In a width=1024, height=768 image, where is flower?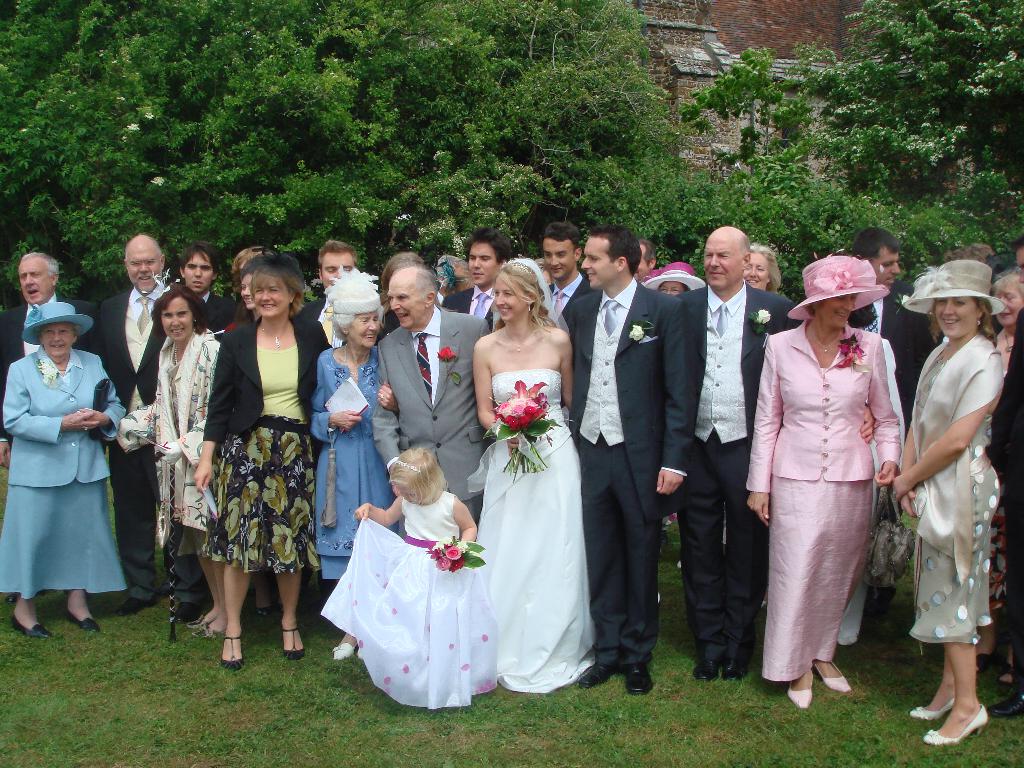
[x1=127, y1=120, x2=139, y2=132].
